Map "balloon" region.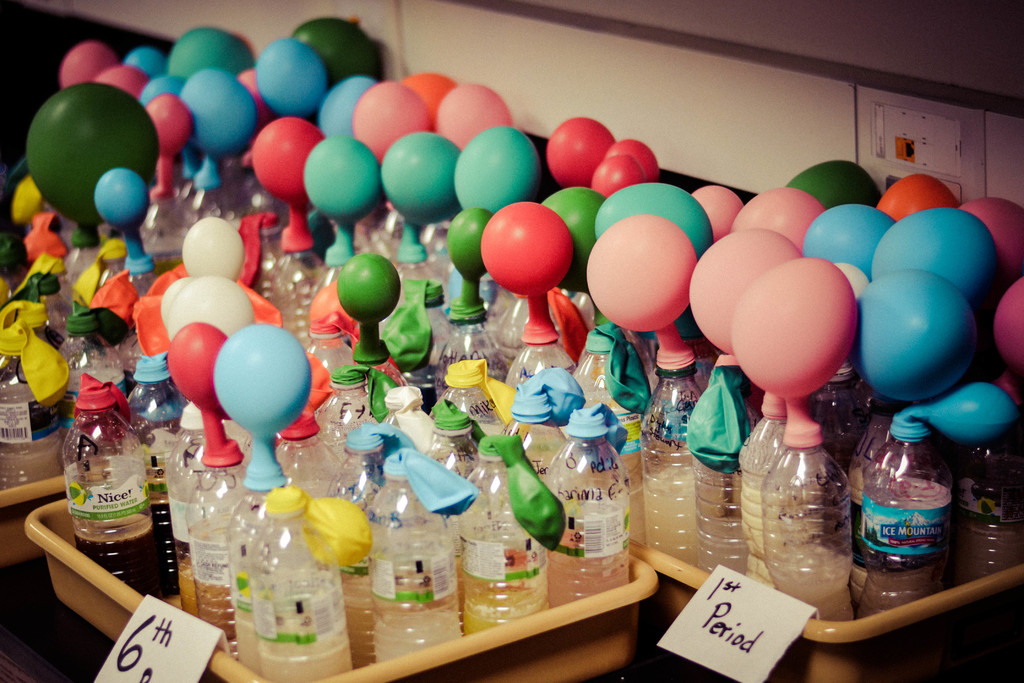
Mapped to [691,182,744,240].
